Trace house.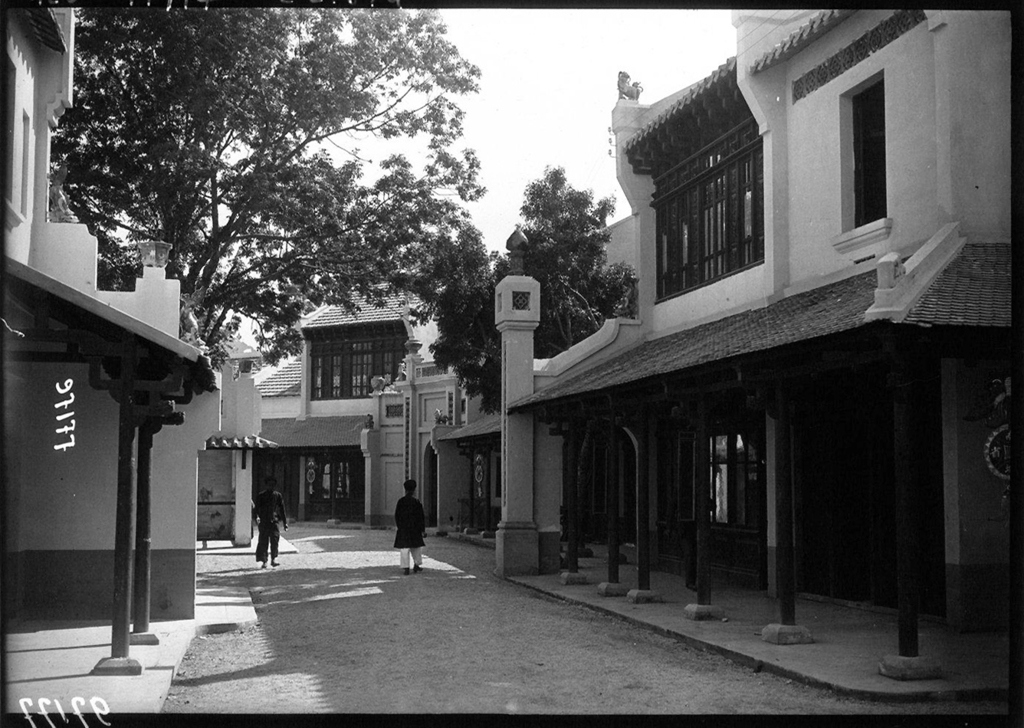
Traced to {"left": 203, "top": 281, "right": 410, "bottom": 536}.
